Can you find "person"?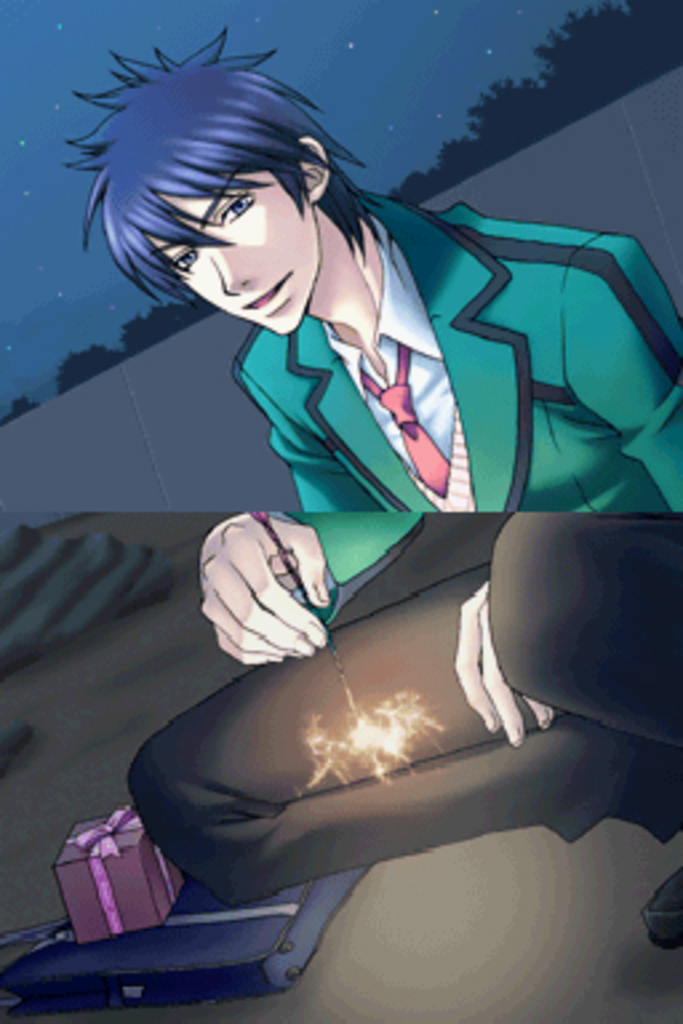
Yes, bounding box: box(64, 21, 680, 509).
